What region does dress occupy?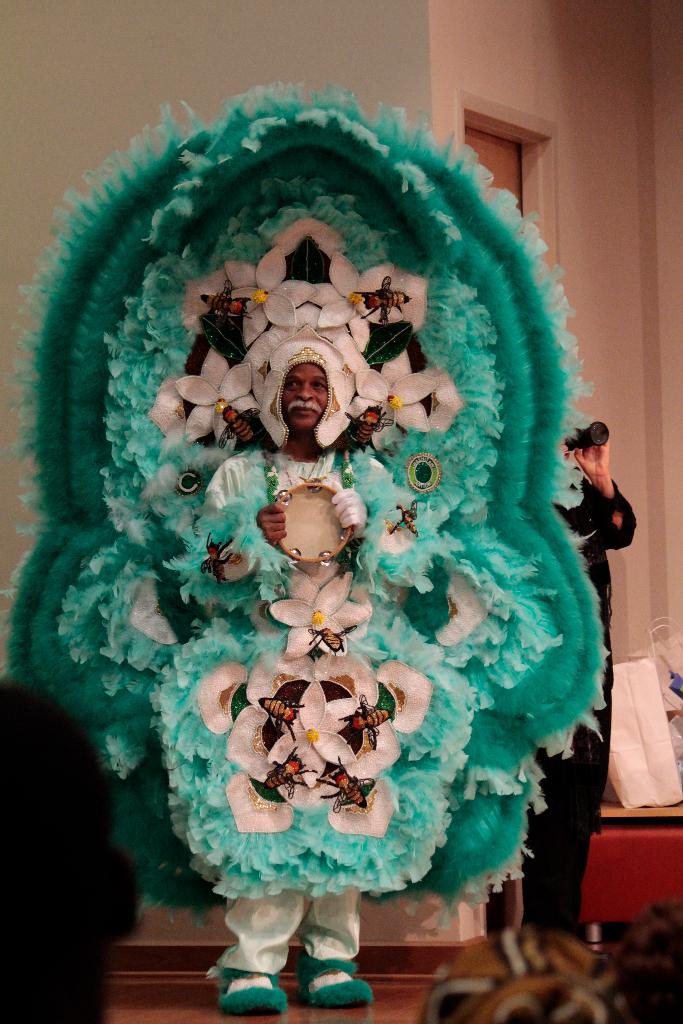
pyautogui.locateOnScreen(548, 484, 637, 686).
